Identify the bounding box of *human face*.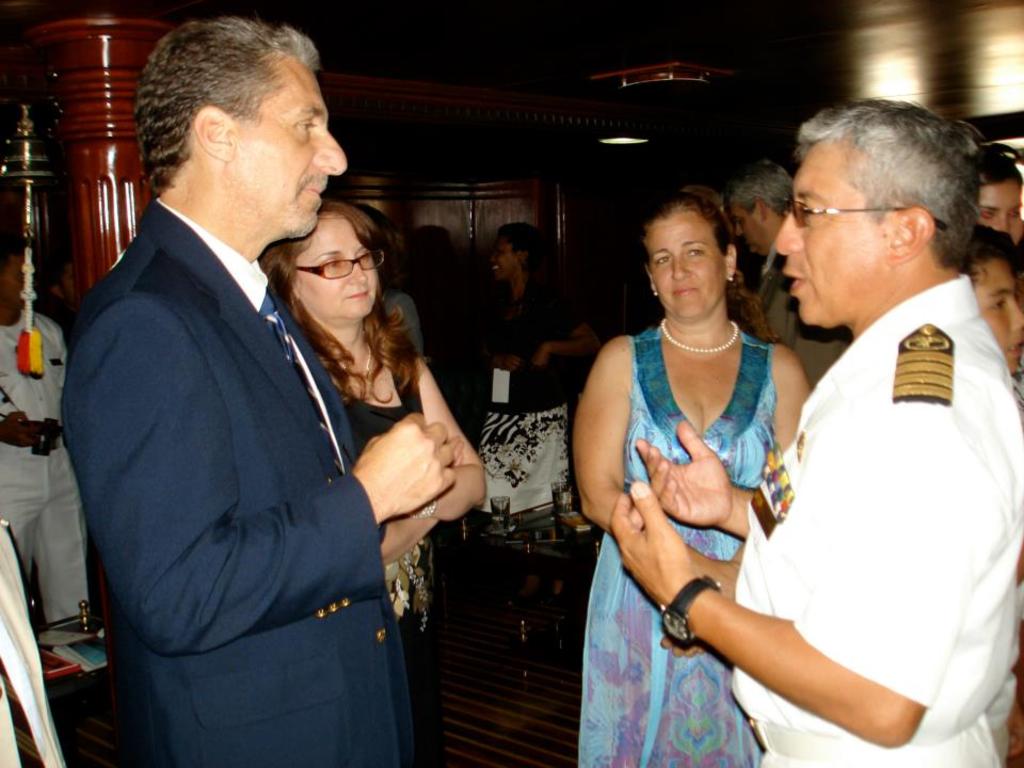
box=[59, 259, 75, 298].
